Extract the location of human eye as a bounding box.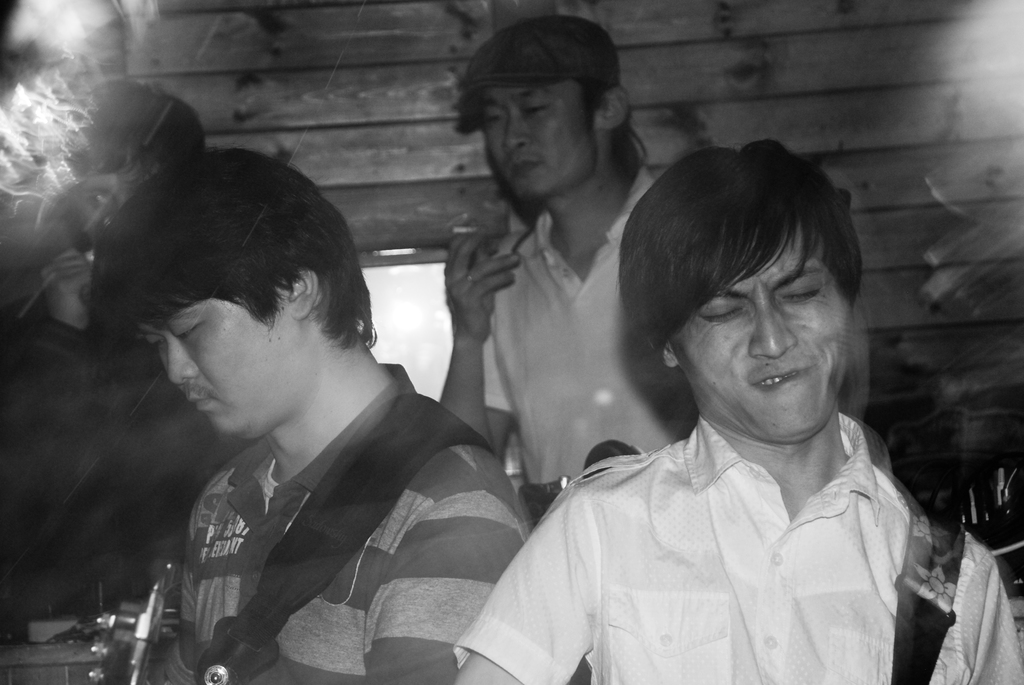
bbox(692, 291, 749, 321).
